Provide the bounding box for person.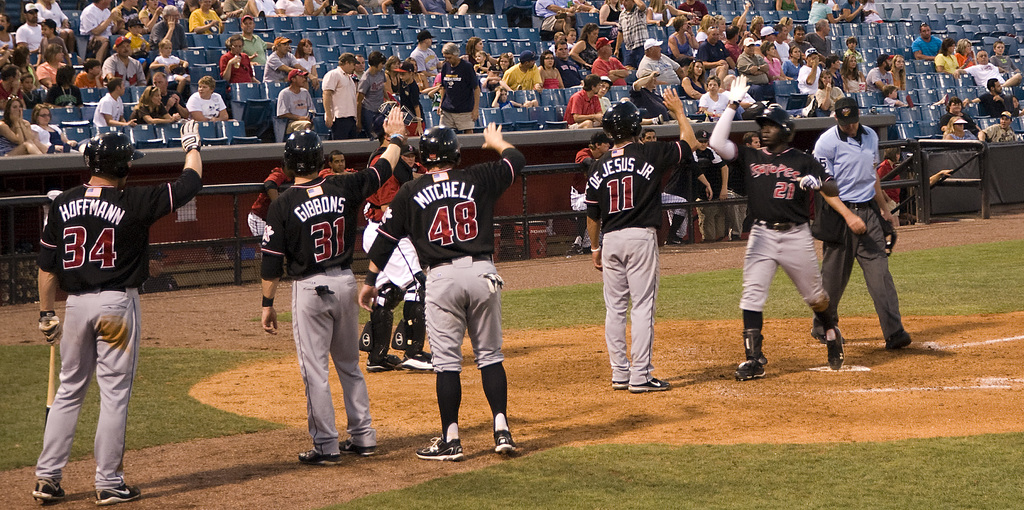
36, 121, 200, 498.
